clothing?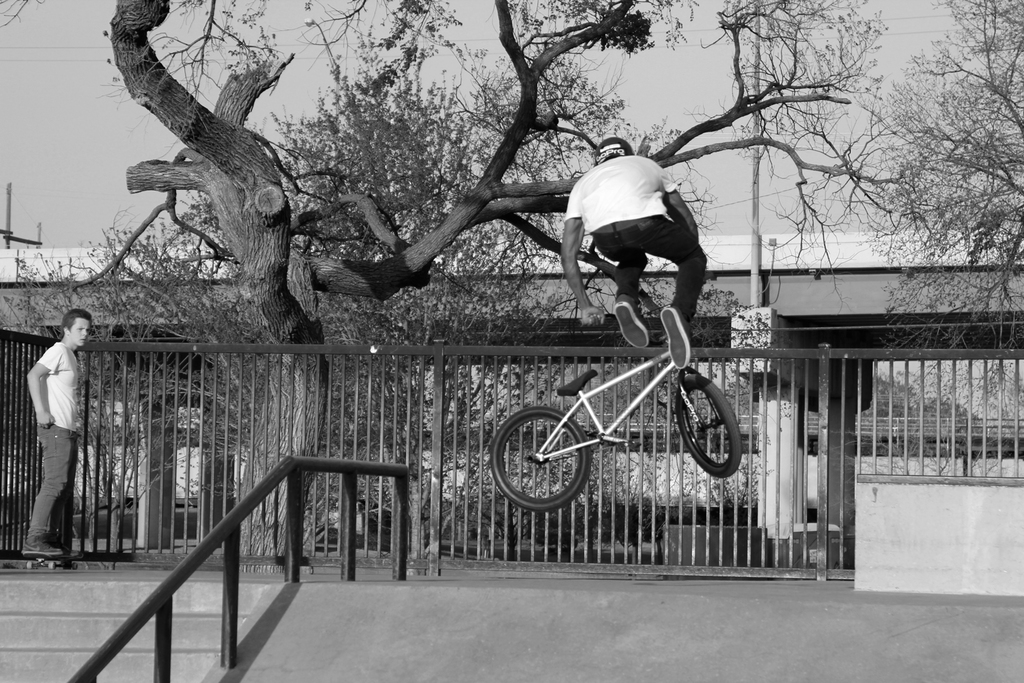
(left=25, top=337, right=87, bottom=543)
